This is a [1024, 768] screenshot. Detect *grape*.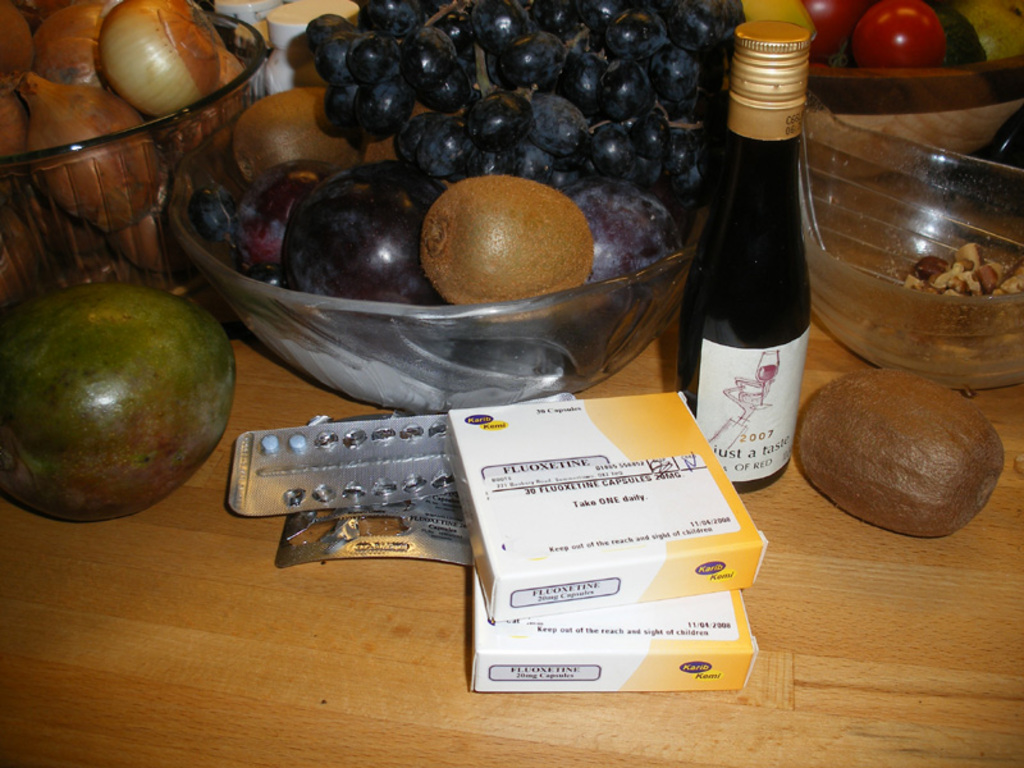
bbox(246, 268, 292, 288).
